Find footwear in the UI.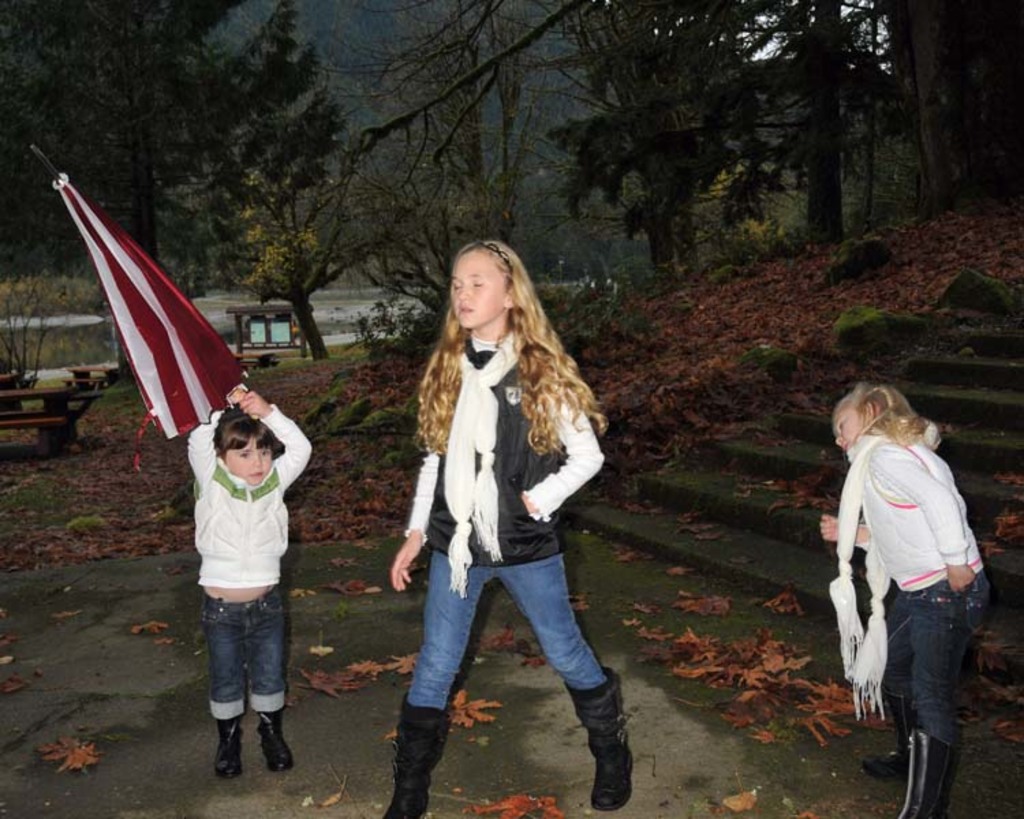
UI element at [860, 681, 918, 782].
